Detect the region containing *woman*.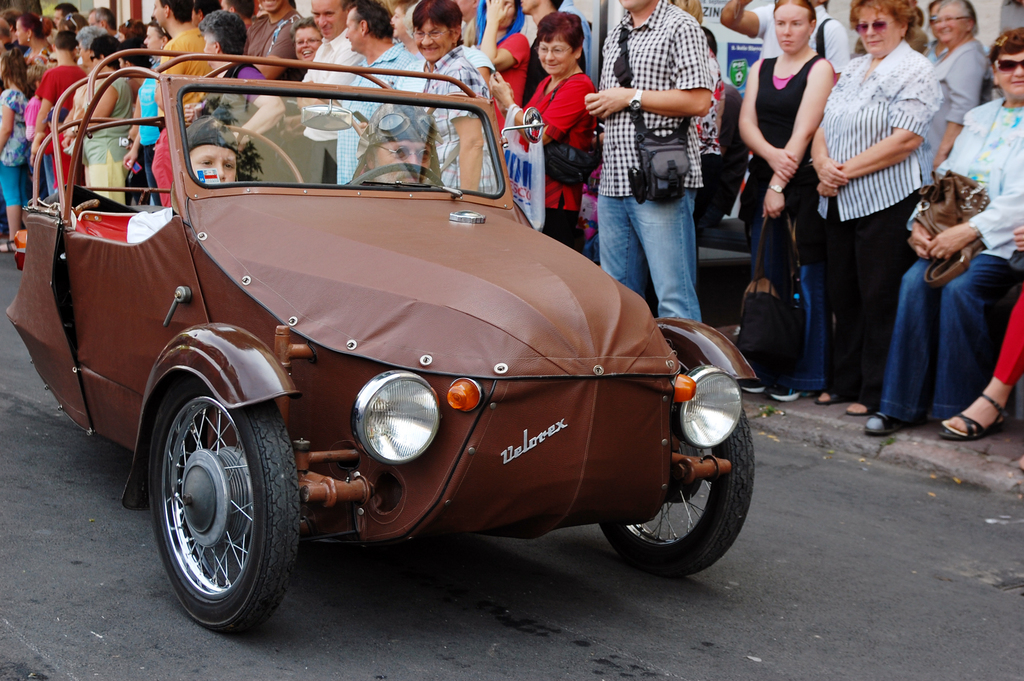
region(741, 0, 841, 405).
